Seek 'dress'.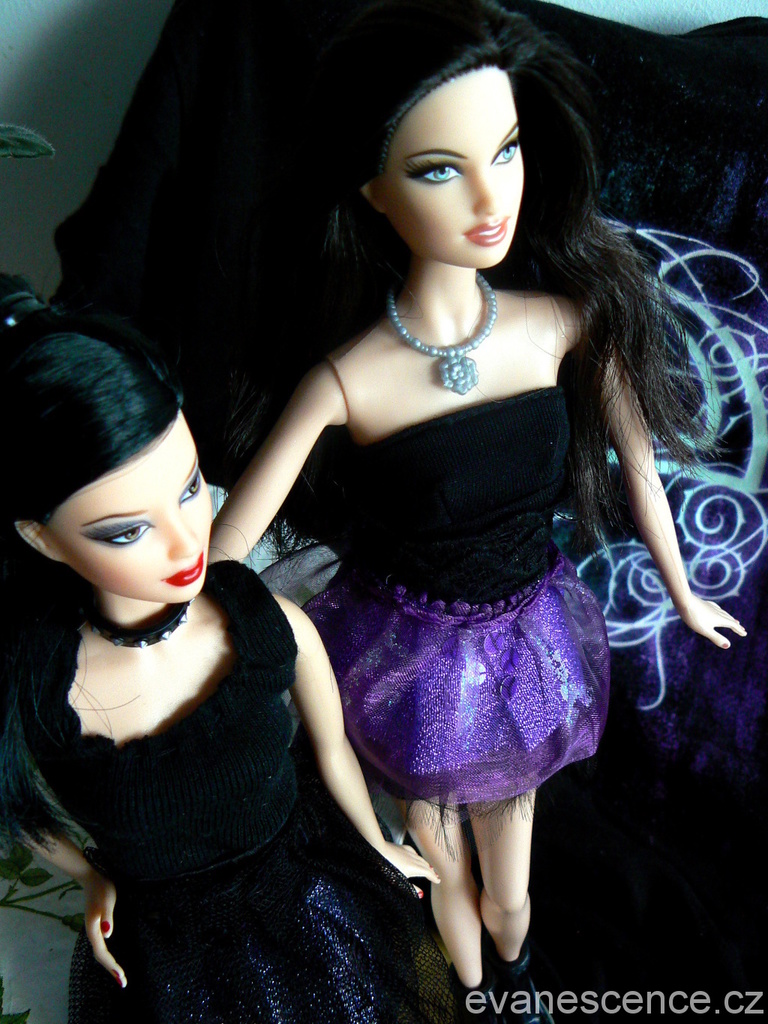
<box>326,377,618,857</box>.
